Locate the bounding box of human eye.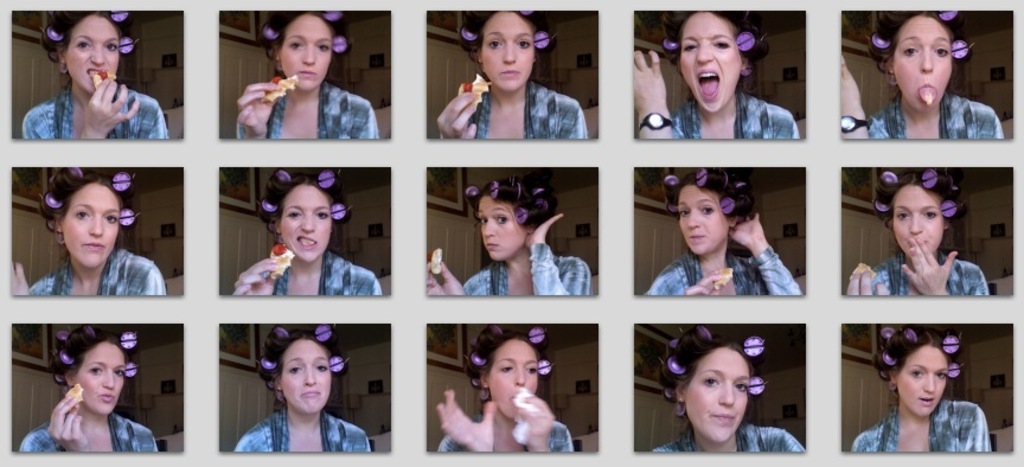
Bounding box: select_region(679, 206, 690, 217).
